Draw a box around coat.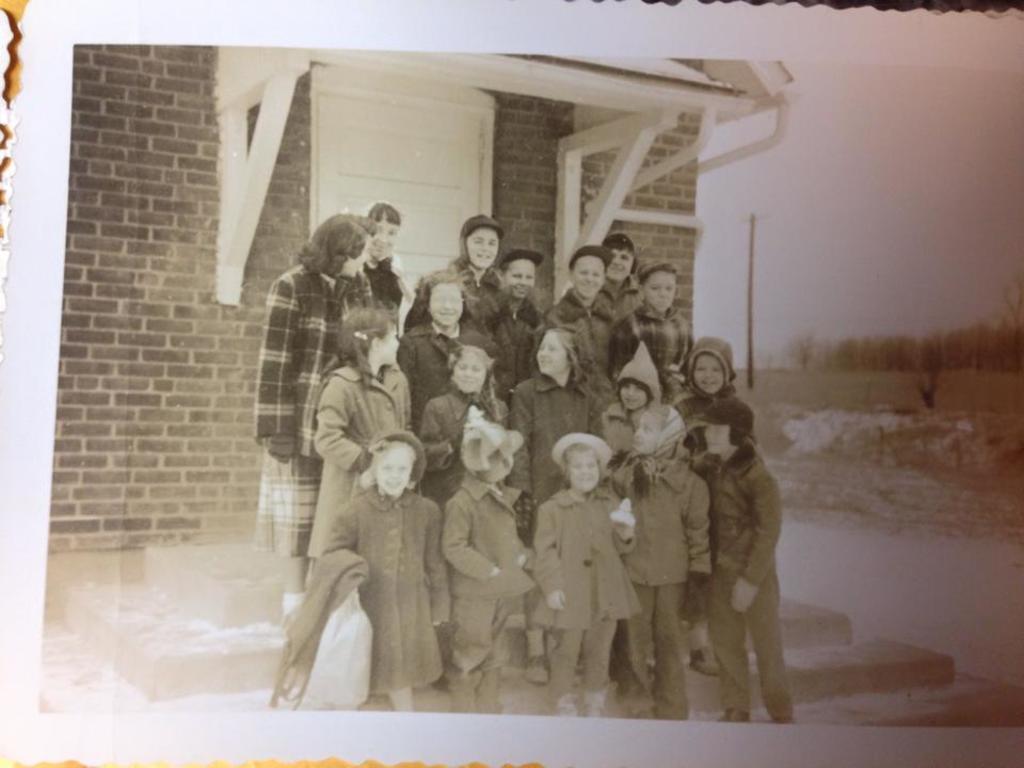
[611,293,697,402].
